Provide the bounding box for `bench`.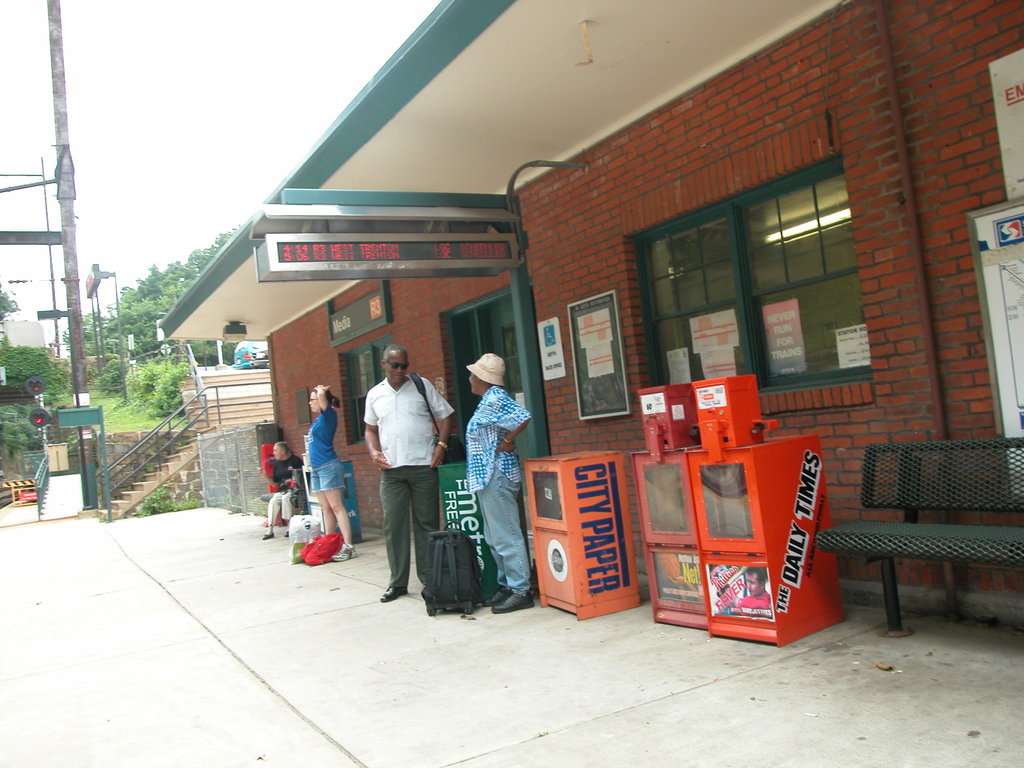
crop(809, 440, 1023, 639).
